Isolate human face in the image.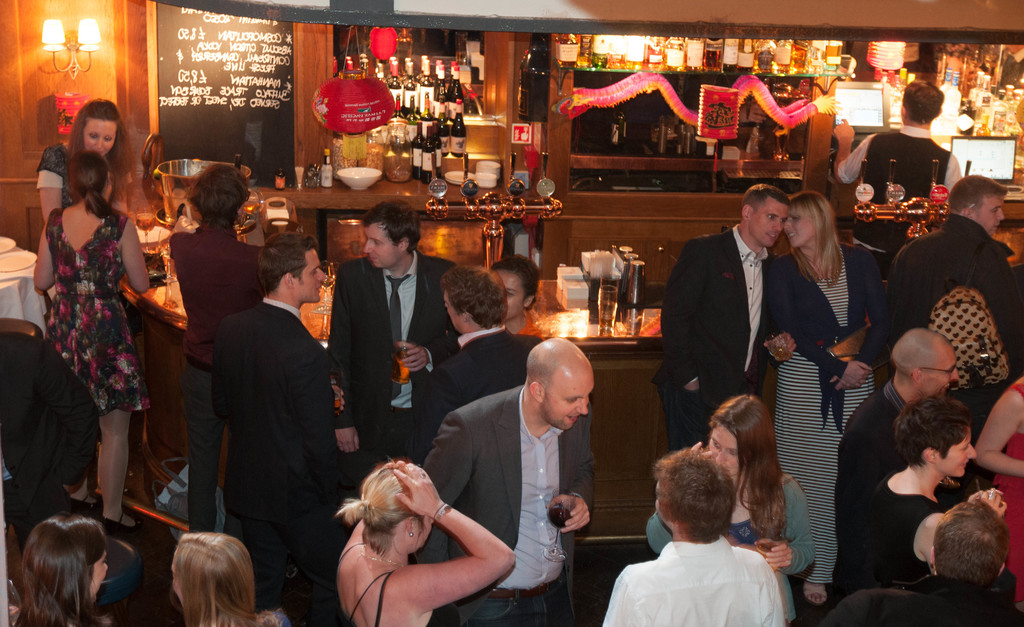
Isolated region: x1=977, y1=194, x2=1005, y2=232.
